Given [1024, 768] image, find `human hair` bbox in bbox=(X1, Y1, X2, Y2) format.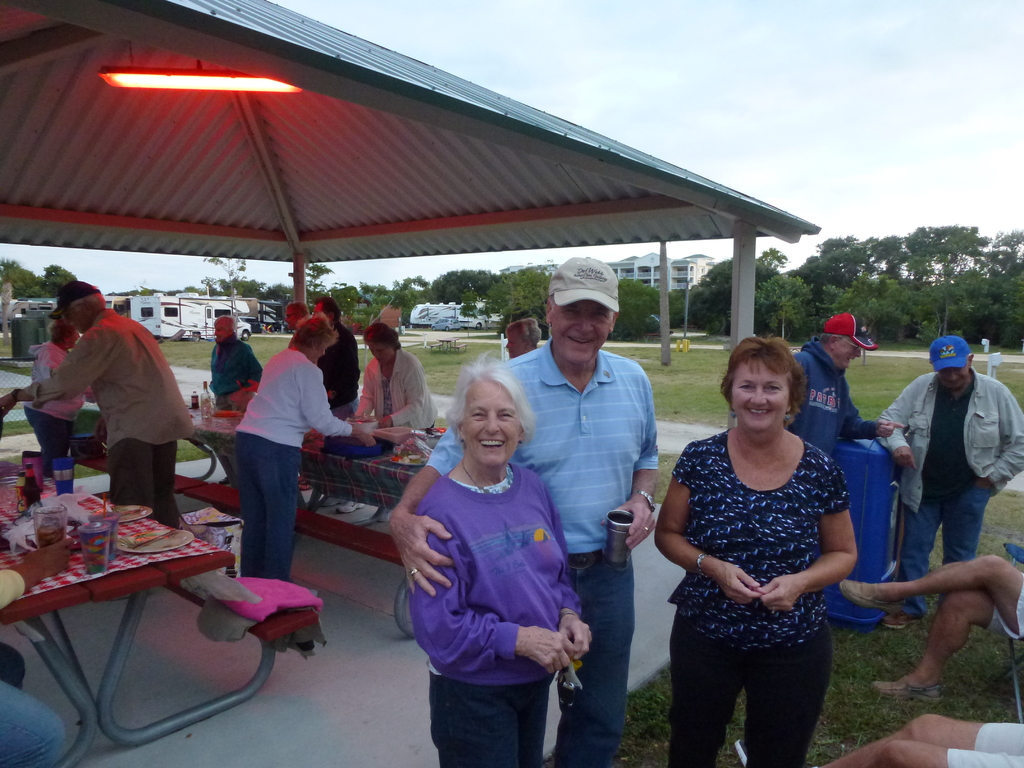
bbox=(288, 314, 338, 358).
